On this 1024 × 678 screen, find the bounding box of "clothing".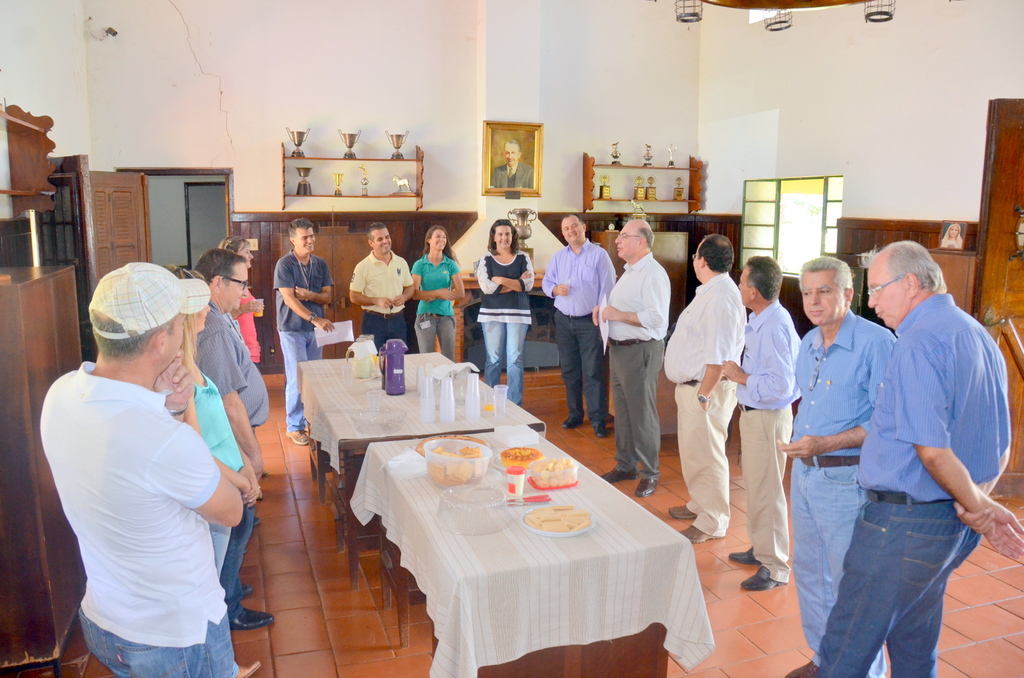
Bounding box: {"x1": 816, "y1": 291, "x2": 1012, "y2": 675}.
